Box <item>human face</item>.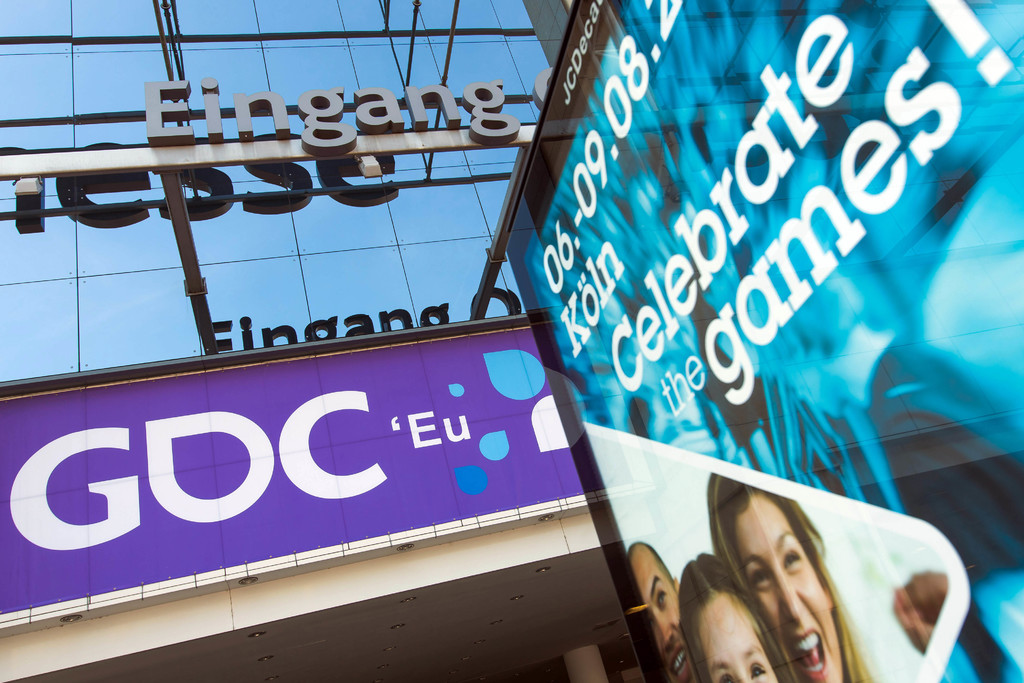
region(628, 561, 687, 682).
